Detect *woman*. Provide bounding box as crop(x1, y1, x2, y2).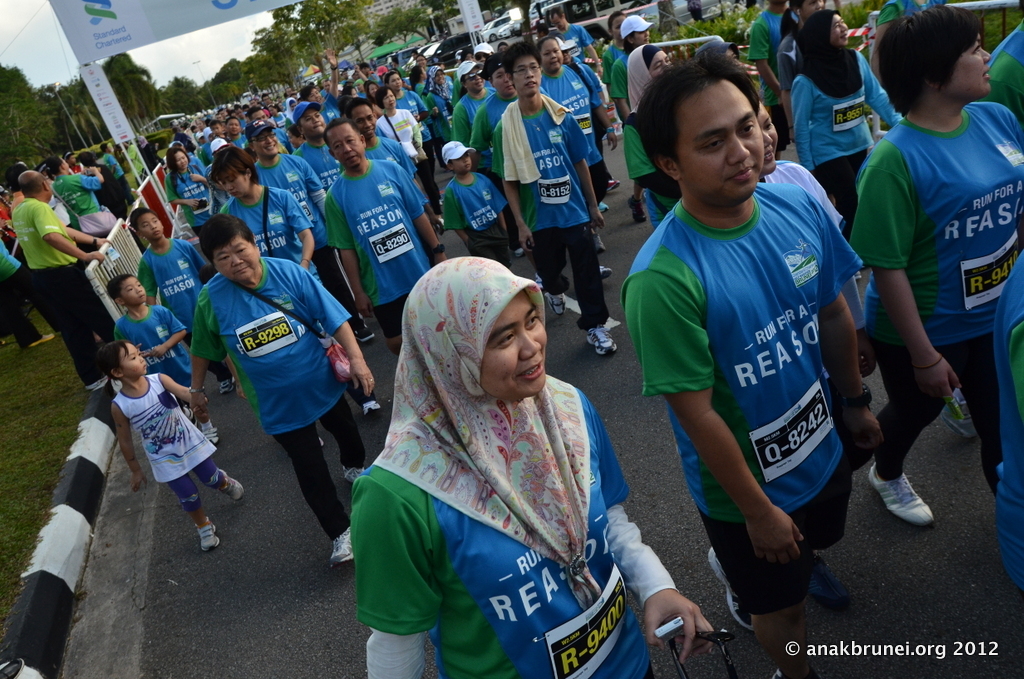
crop(206, 142, 331, 290).
